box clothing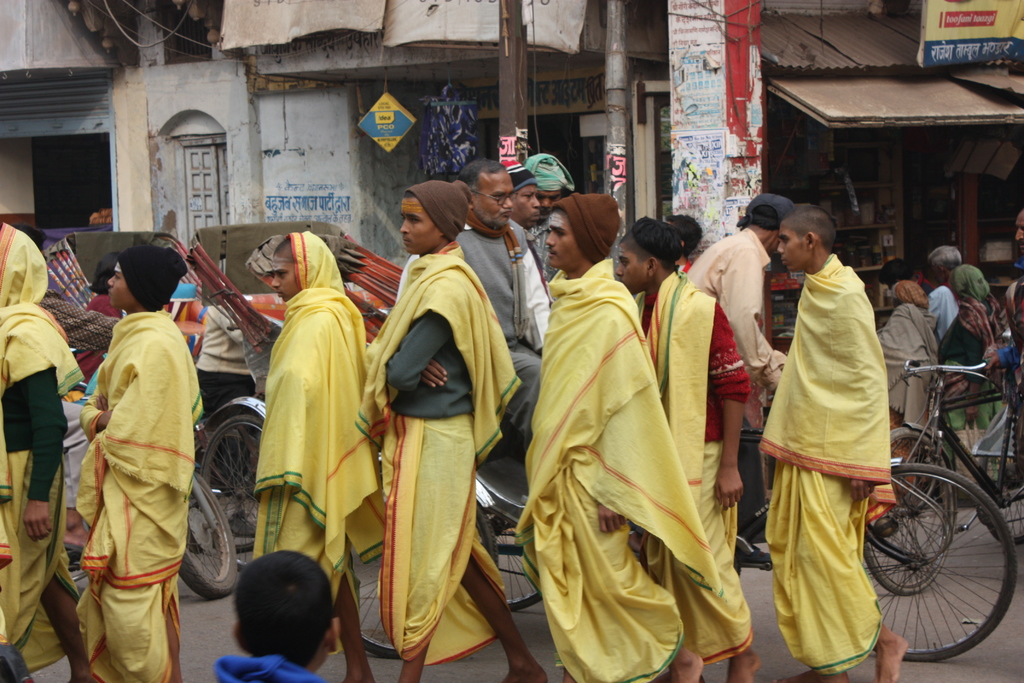
<box>192,294,271,419</box>
